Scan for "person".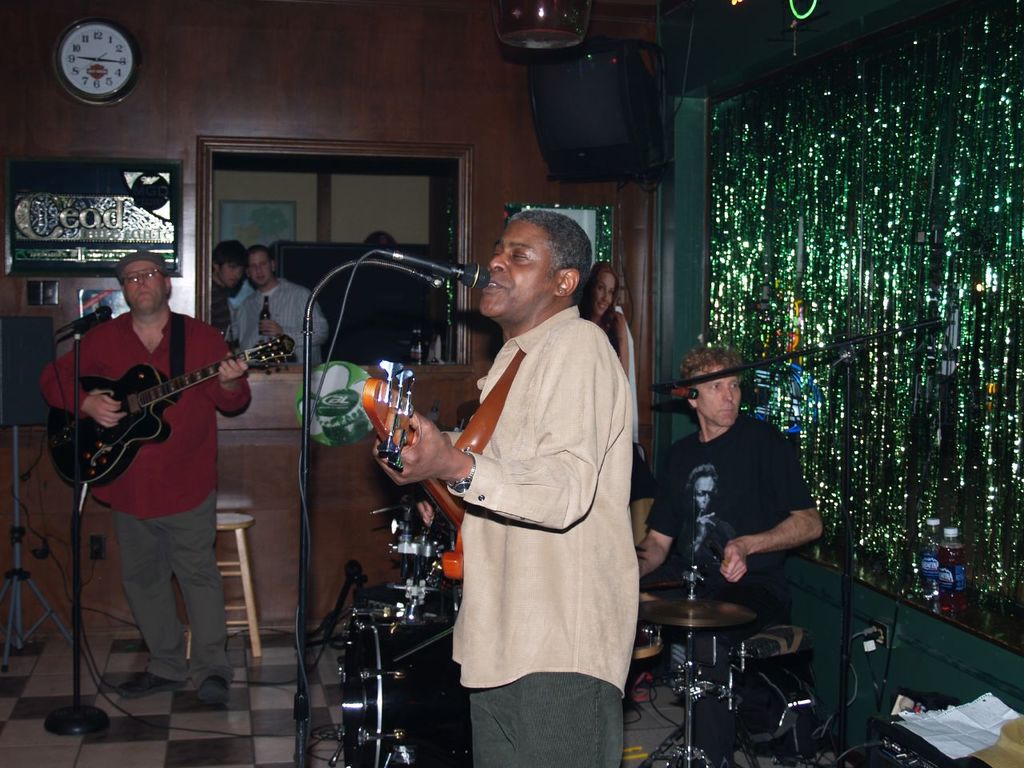
Scan result: 345, 229, 439, 357.
